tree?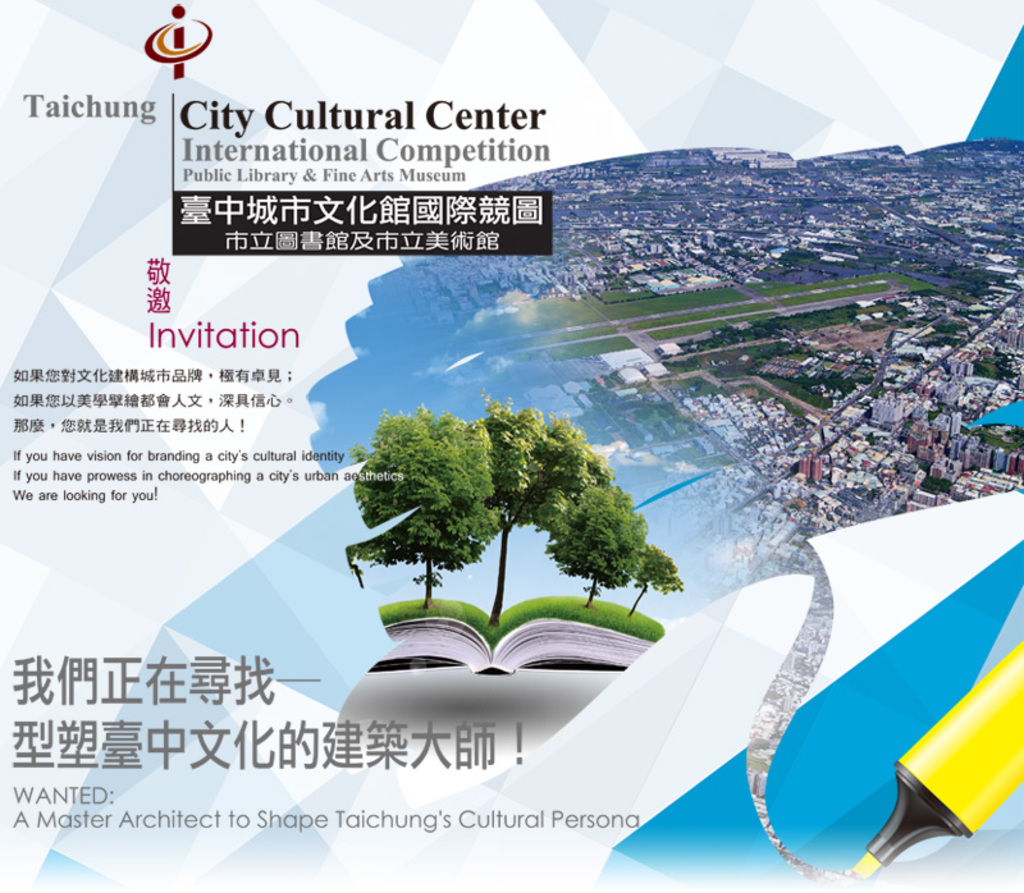
BBox(625, 545, 686, 622)
